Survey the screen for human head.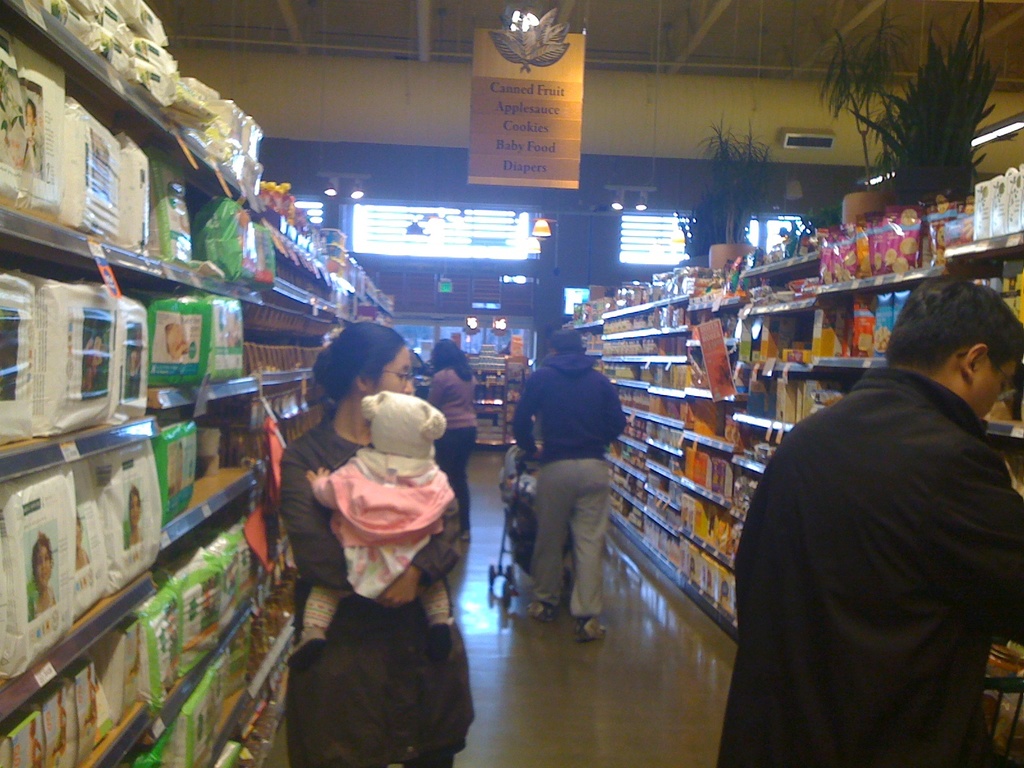
Survey found: (x1=887, y1=278, x2=1023, y2=421).
